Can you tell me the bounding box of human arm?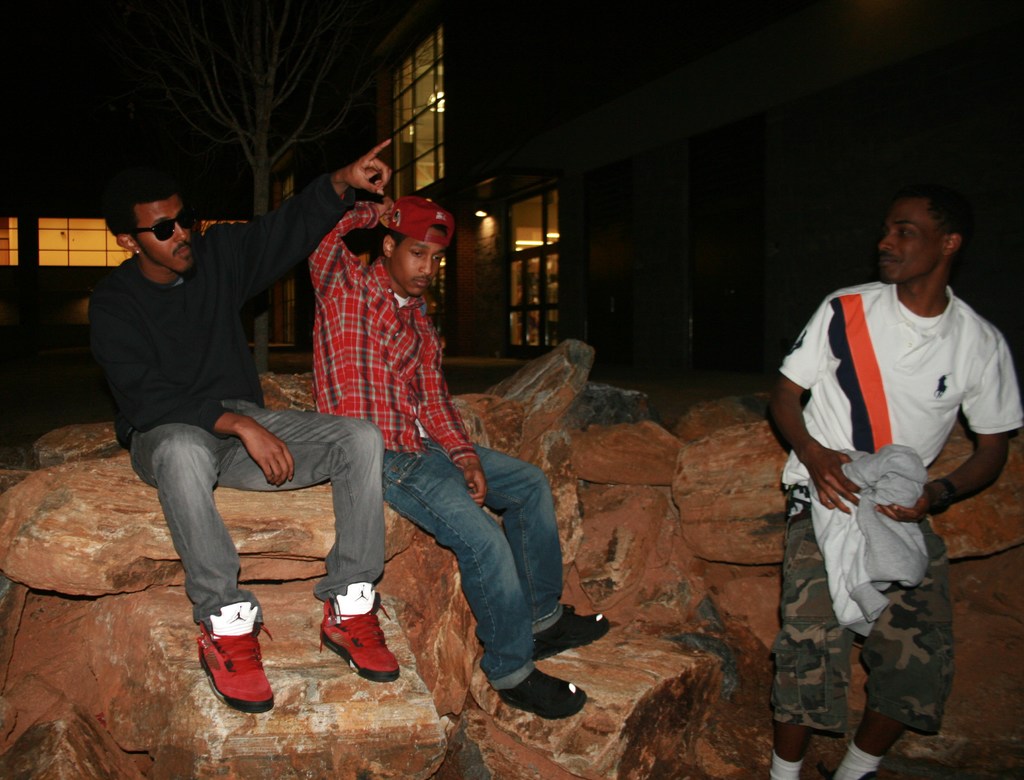
(876, 345, 1012, 524).
